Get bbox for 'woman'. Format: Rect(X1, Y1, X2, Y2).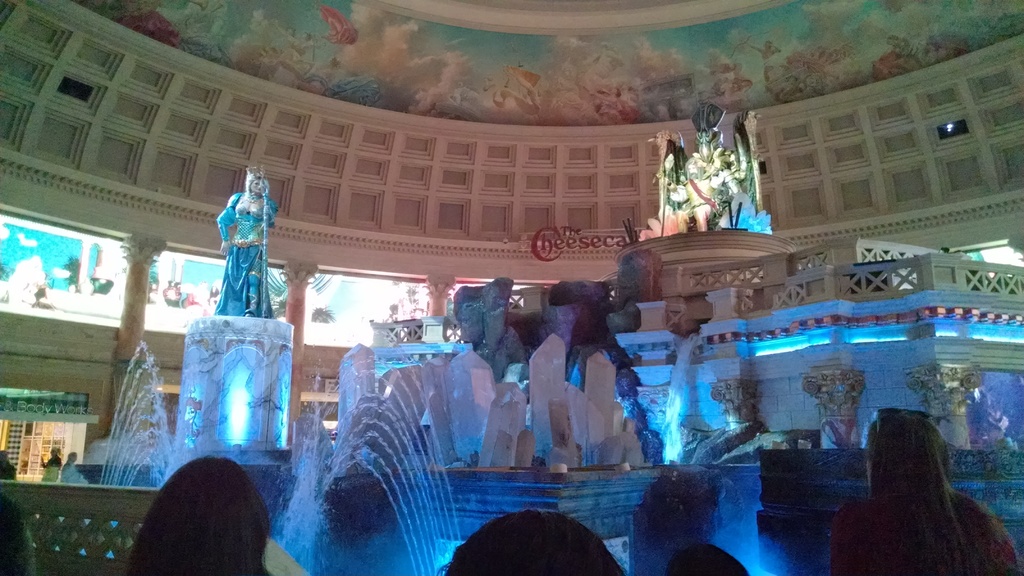
Rect(37, 445, 63, 485).
